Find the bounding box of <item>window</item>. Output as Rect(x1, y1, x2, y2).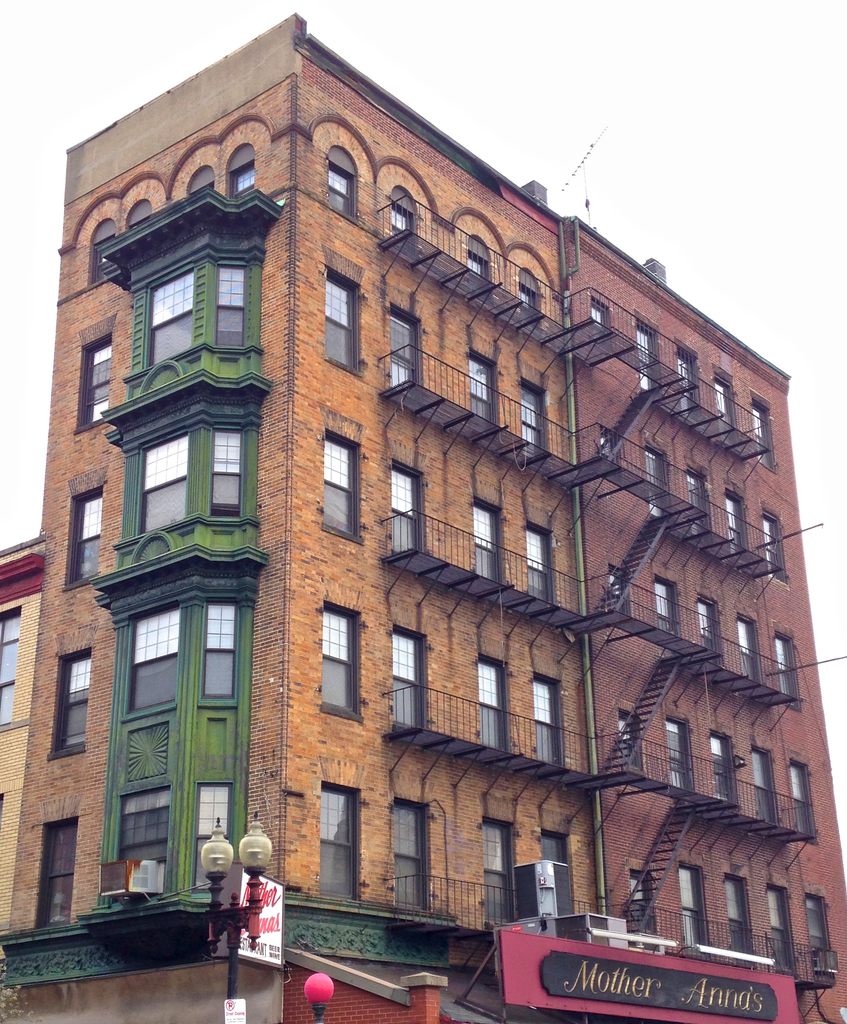
Rect(478, 823, 518, 925).
